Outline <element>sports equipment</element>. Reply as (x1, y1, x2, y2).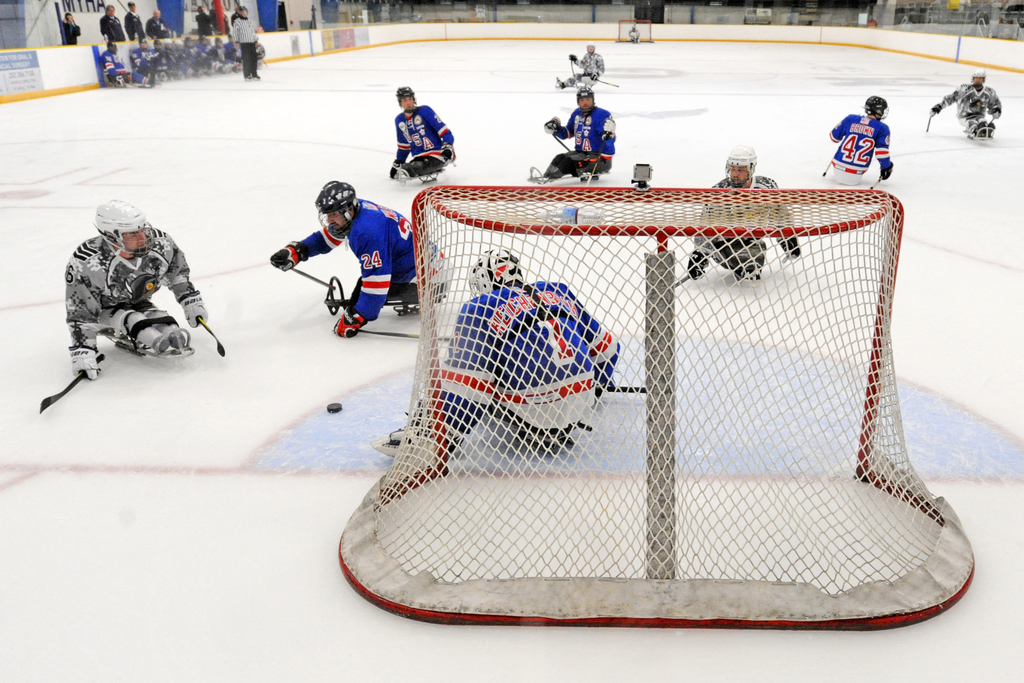
(865, 97, 886, 117).
